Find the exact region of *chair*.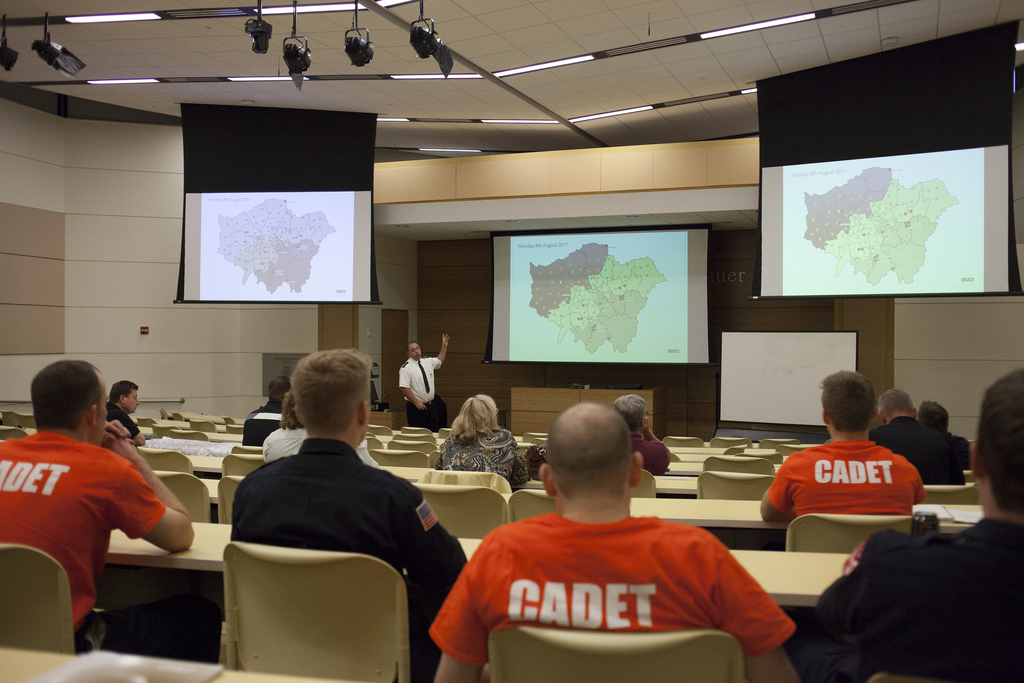
Exact region: crop(438, 424, 449, 439).
